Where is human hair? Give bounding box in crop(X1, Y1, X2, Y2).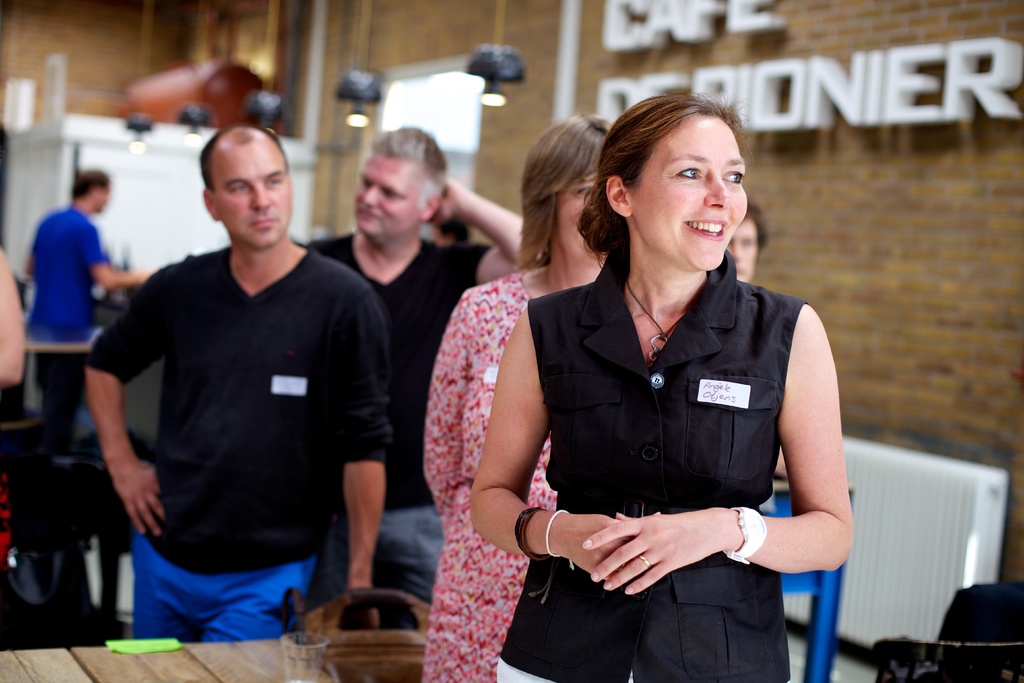
crop(201, 126, 290, 195).
